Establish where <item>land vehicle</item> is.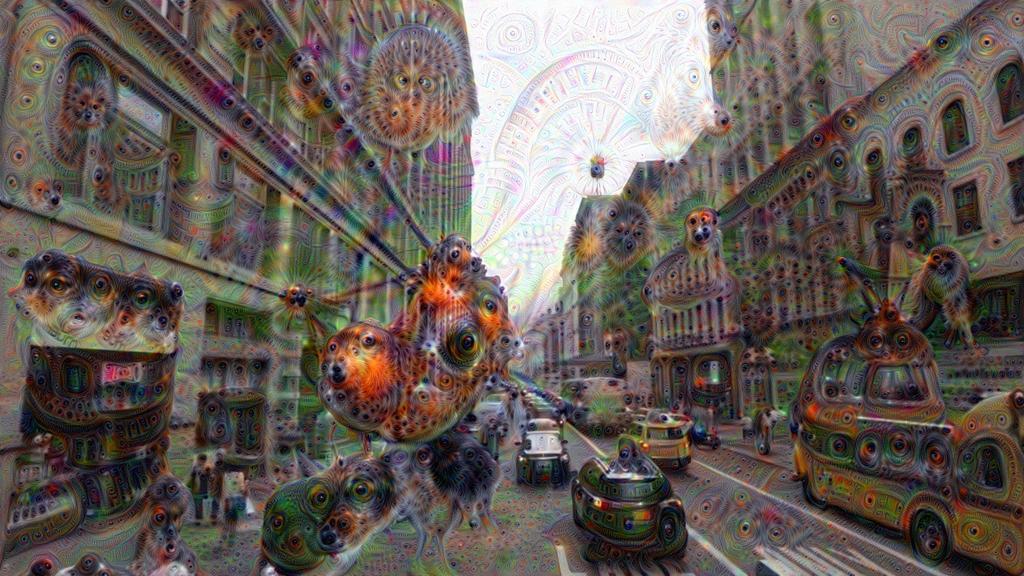
Established at locate(626, 420, 687, 461).
